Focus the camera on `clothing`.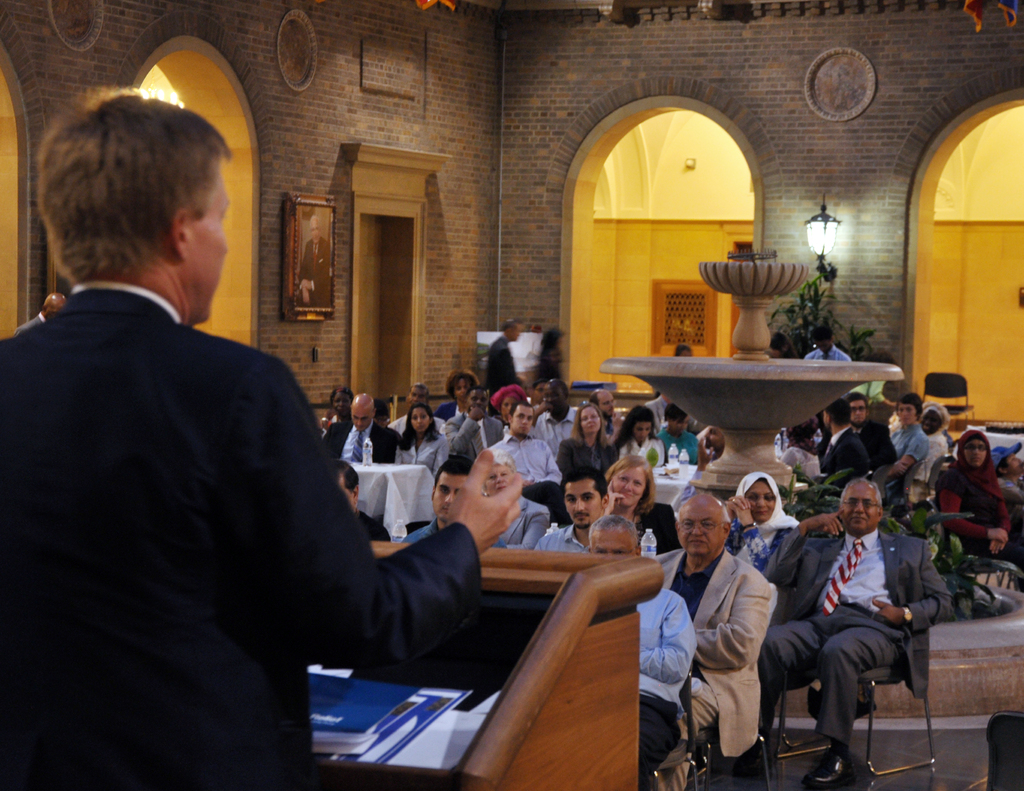
Focus region: <box>494,494,550,552</box>.
